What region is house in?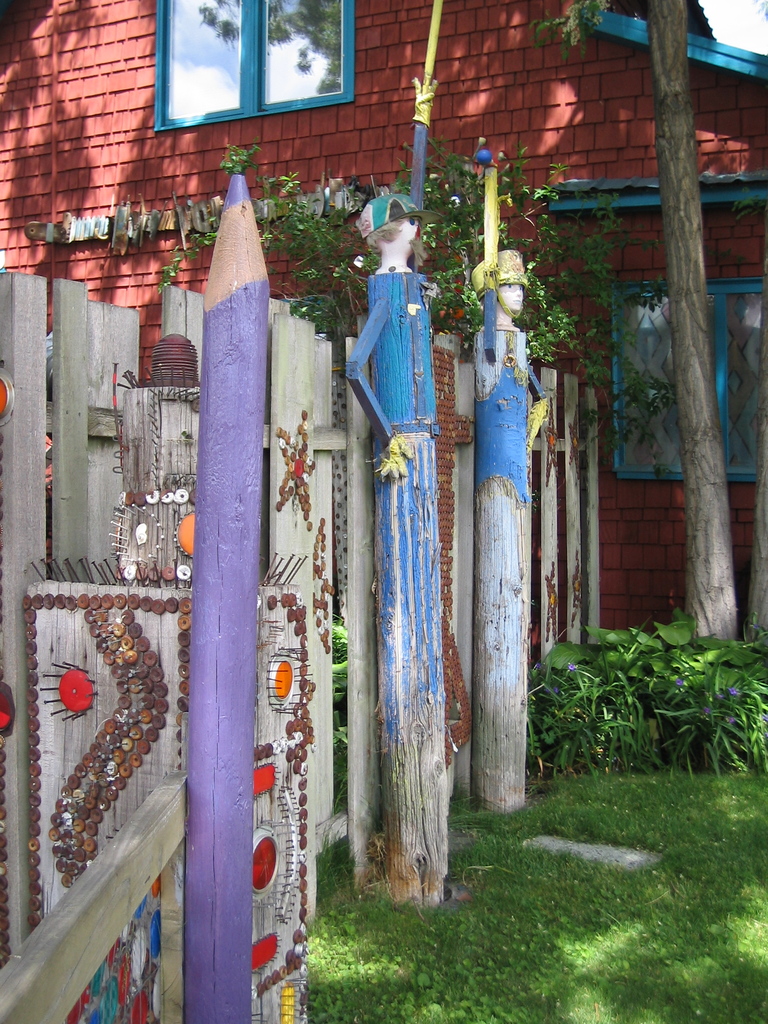
select_region(0, 0, 767, 655).
